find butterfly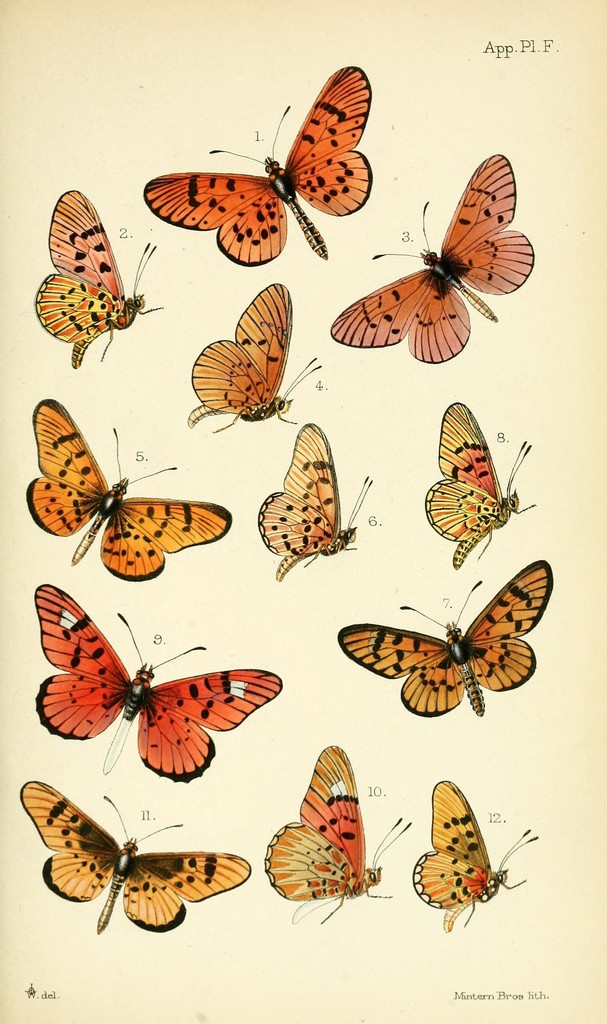
[32, 575, 291, 796]
